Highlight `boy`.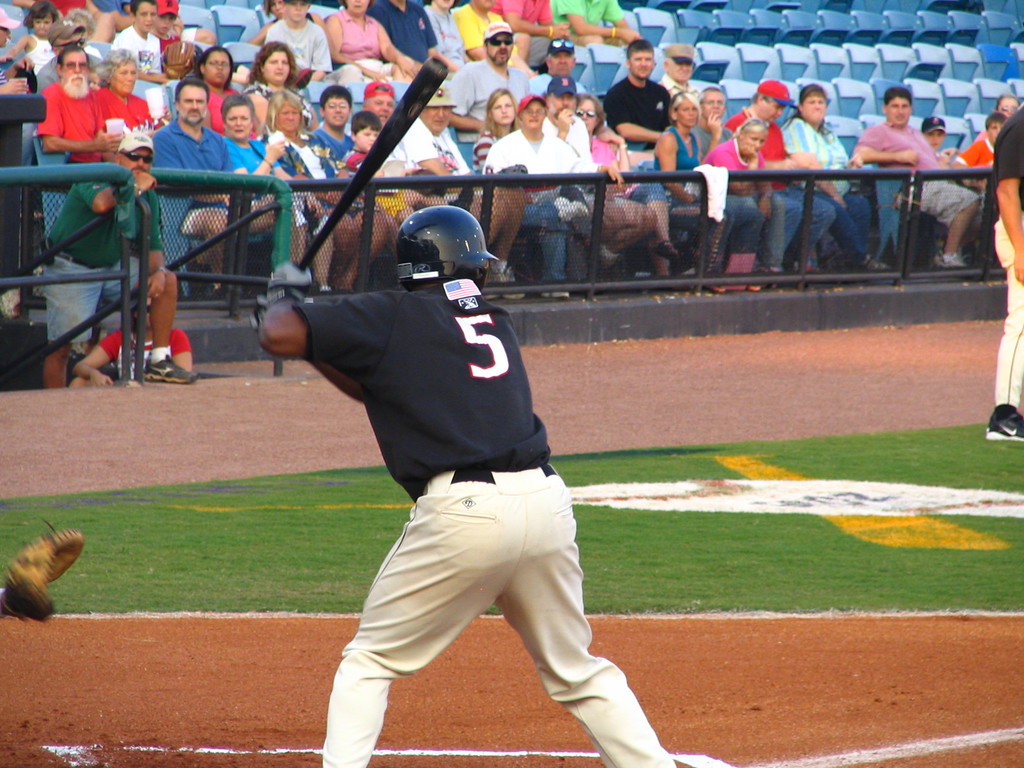
Highlighted region: 348 110 419 217.
